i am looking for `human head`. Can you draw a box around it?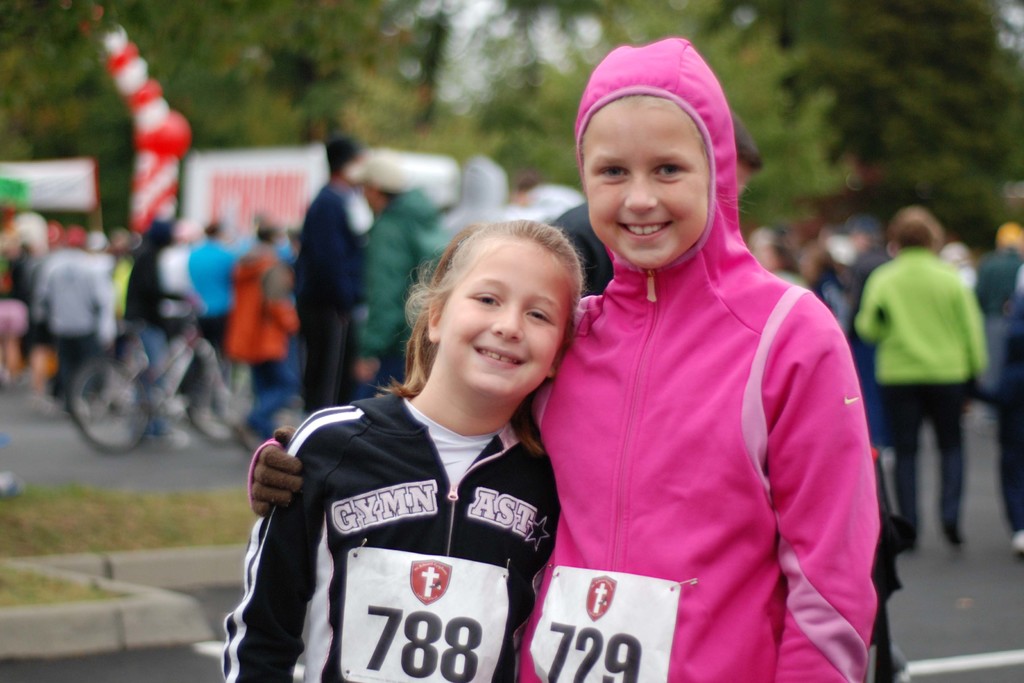
Sure, the bounding box is locate(260, 220, 286, 247).
